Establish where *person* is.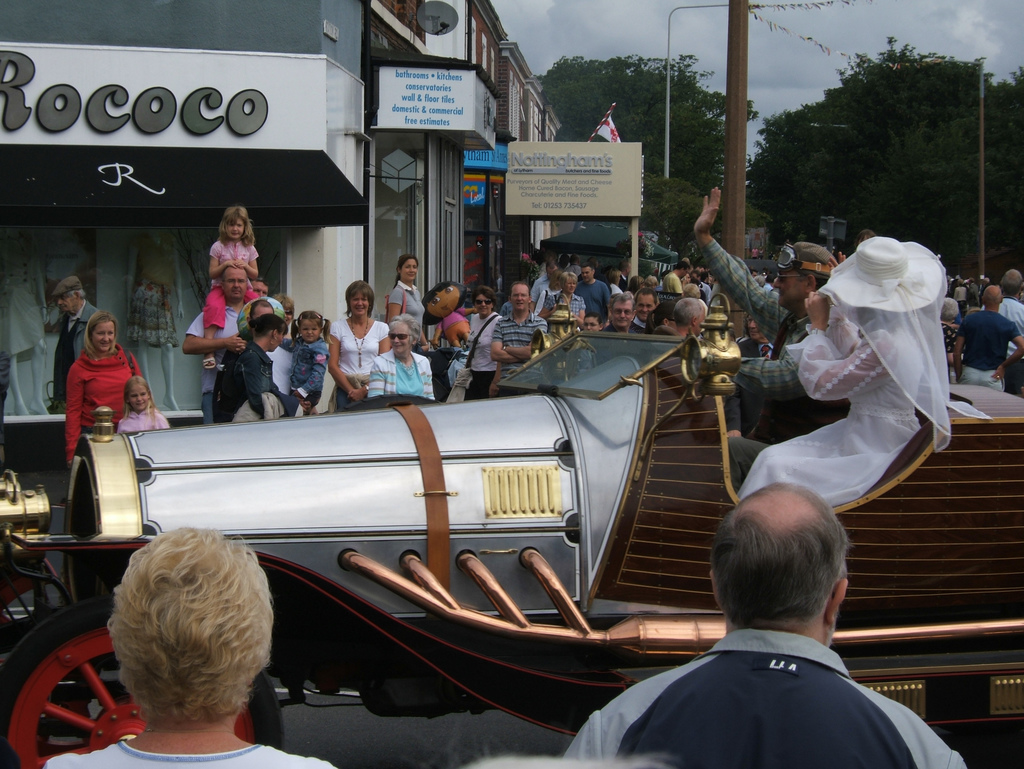
Established at {"x1": 686, "y1": 186, "x2": 850, "y2": 473}.
